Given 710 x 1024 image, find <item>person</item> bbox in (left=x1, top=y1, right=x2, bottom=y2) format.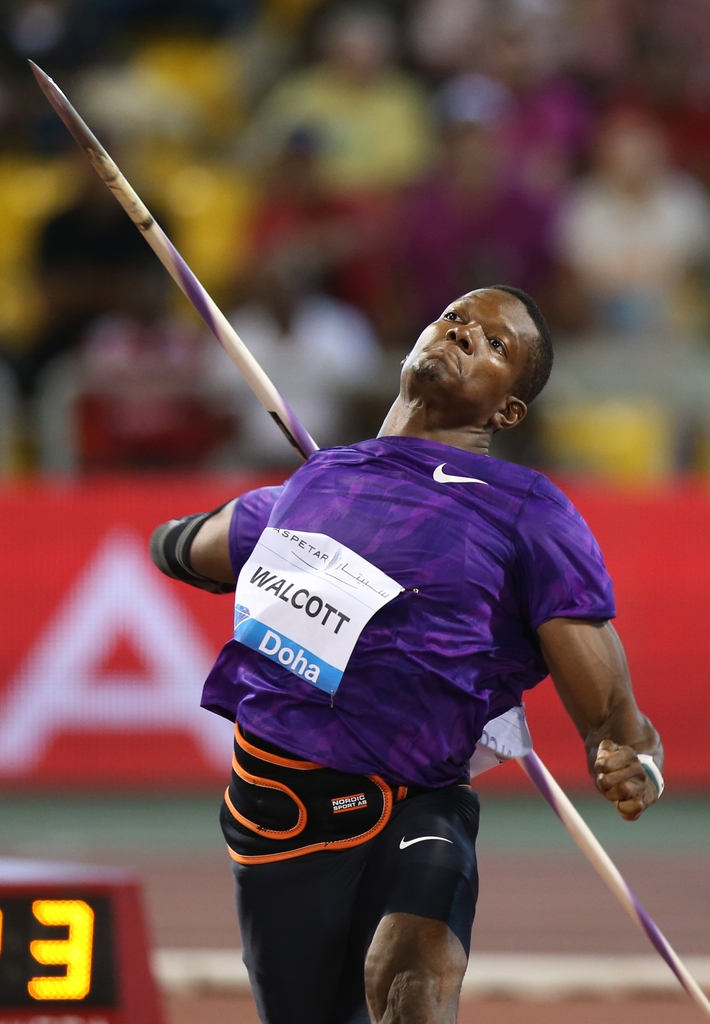
(left=147, top=273, right=645, bottom=1023).
